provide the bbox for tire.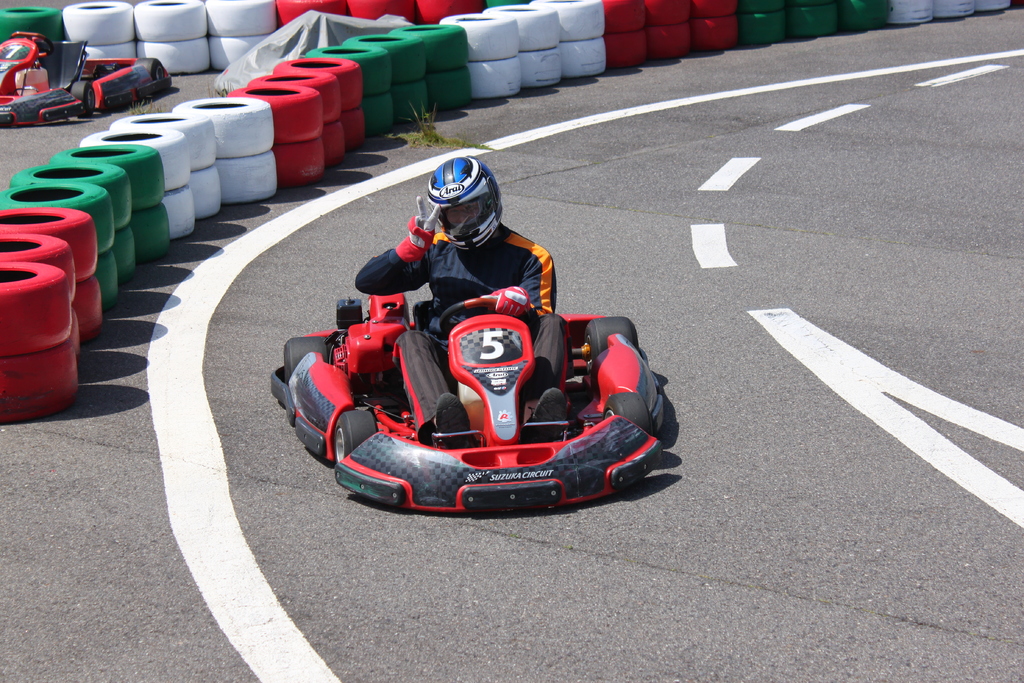
[584, 318, 639, 359].
